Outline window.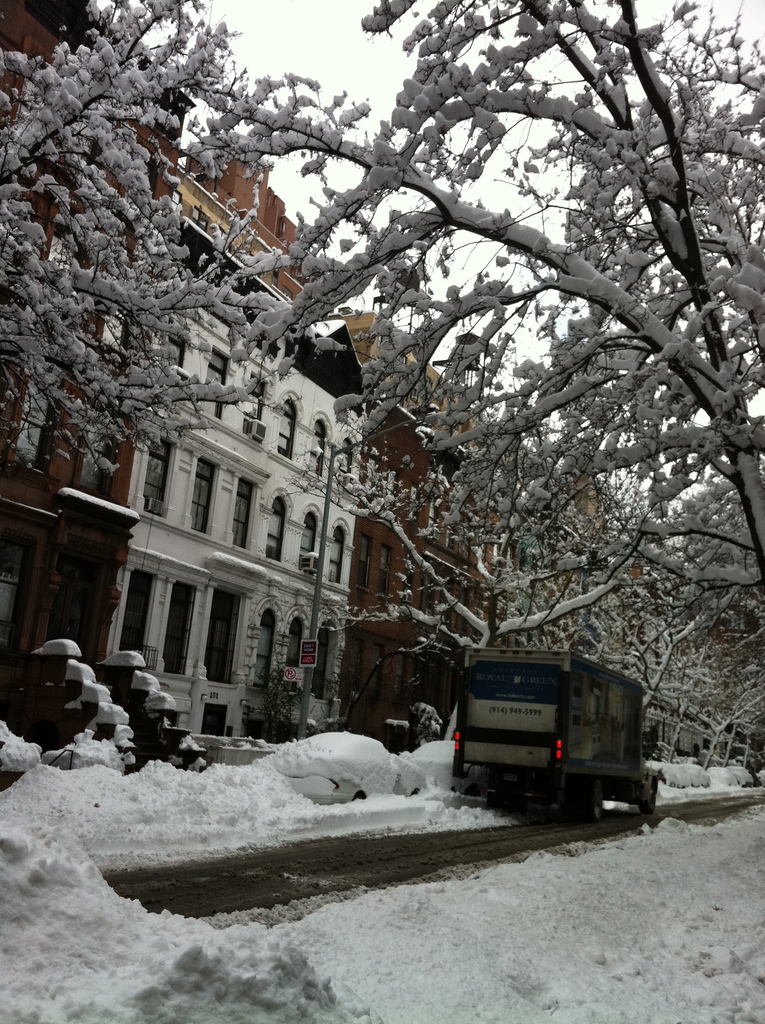
Outline: [490,540,501,568].
